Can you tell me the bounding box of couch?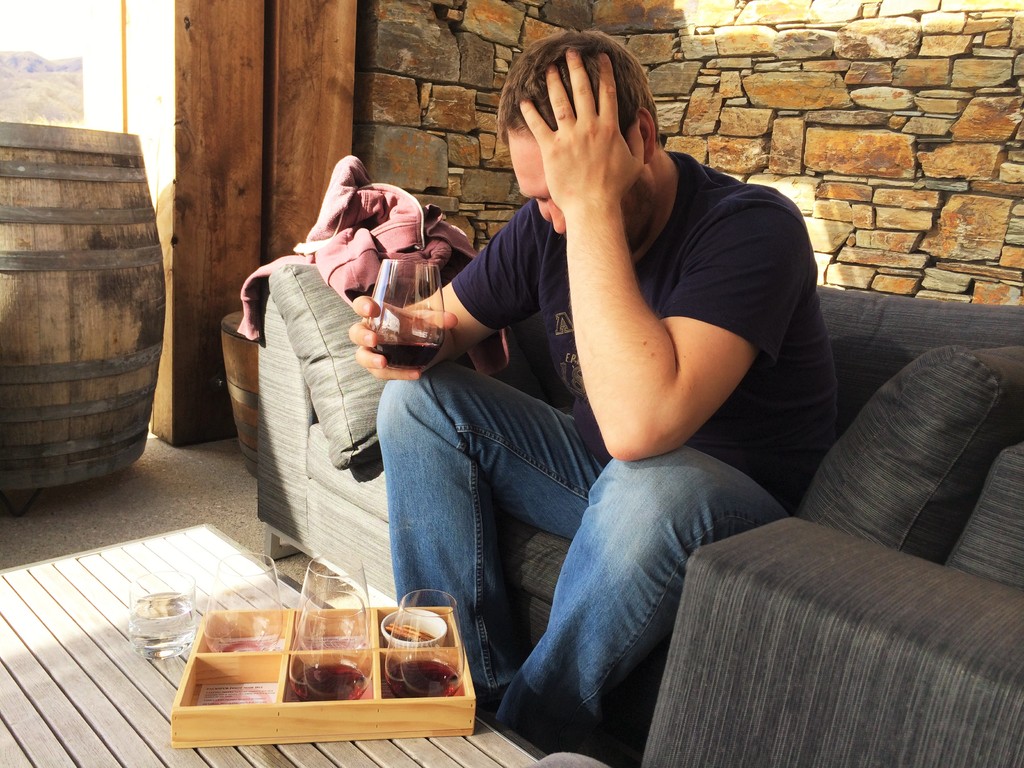
259, 260, 1023, 732.
